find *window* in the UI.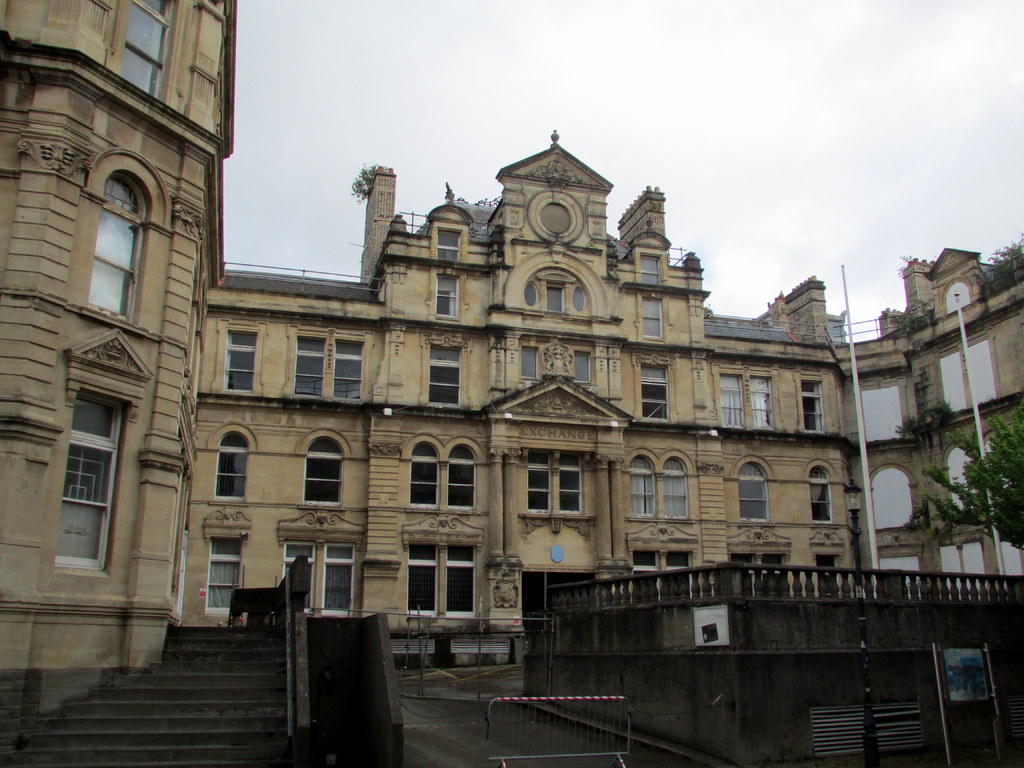
UI element at bbox=(796, 374, 831, 436).
